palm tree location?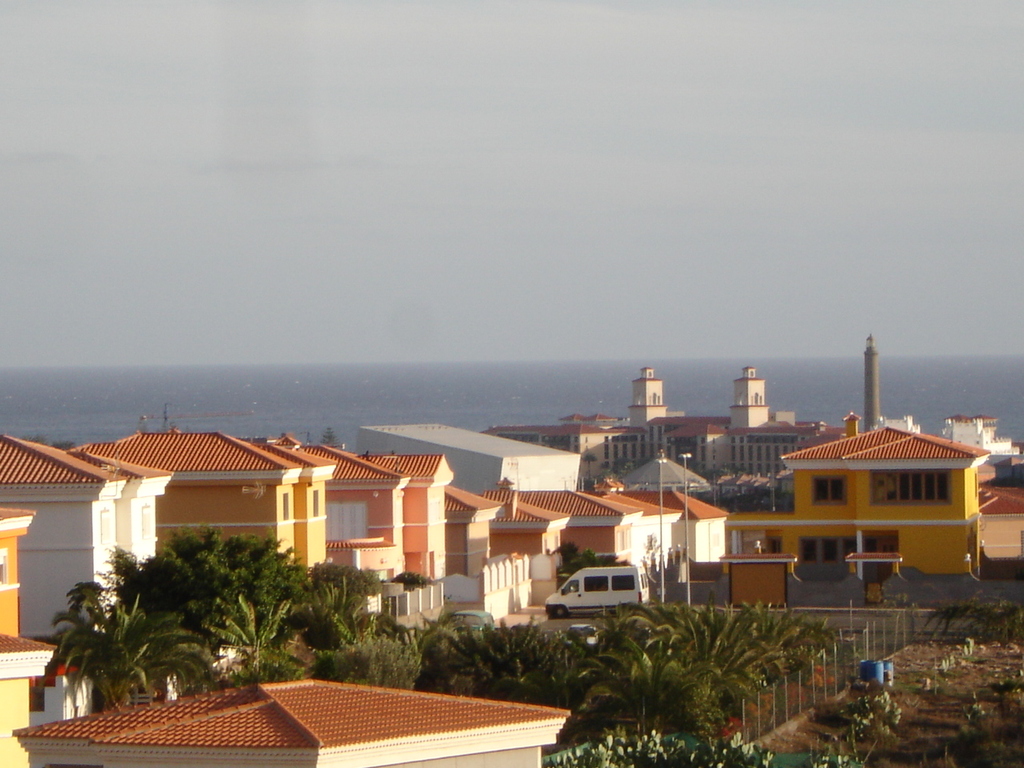
44:580:208:706
